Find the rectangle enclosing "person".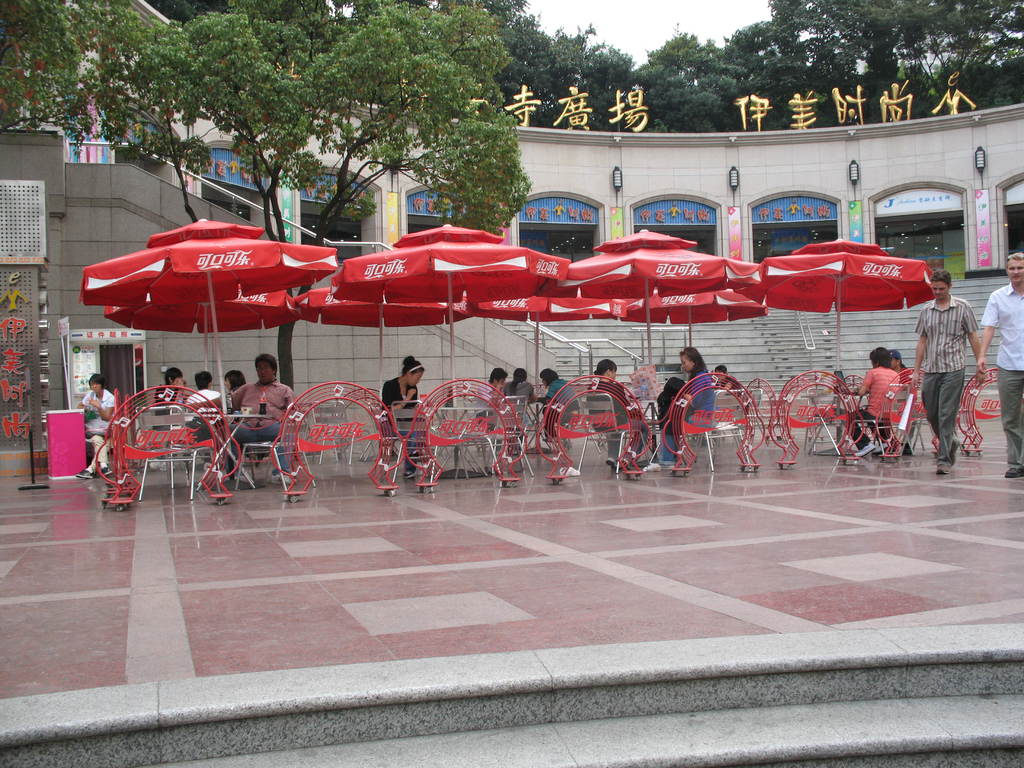
locate(380, 355, 426, 480).
